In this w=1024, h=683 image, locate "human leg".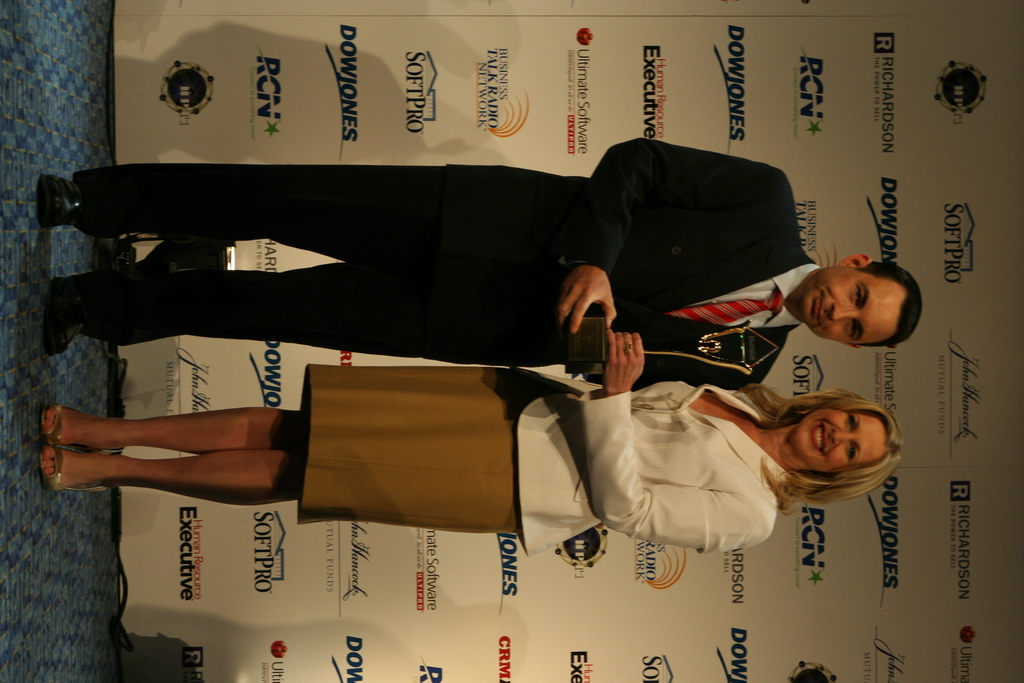
Bounding box: BBox(42, 164, 451, 270).
